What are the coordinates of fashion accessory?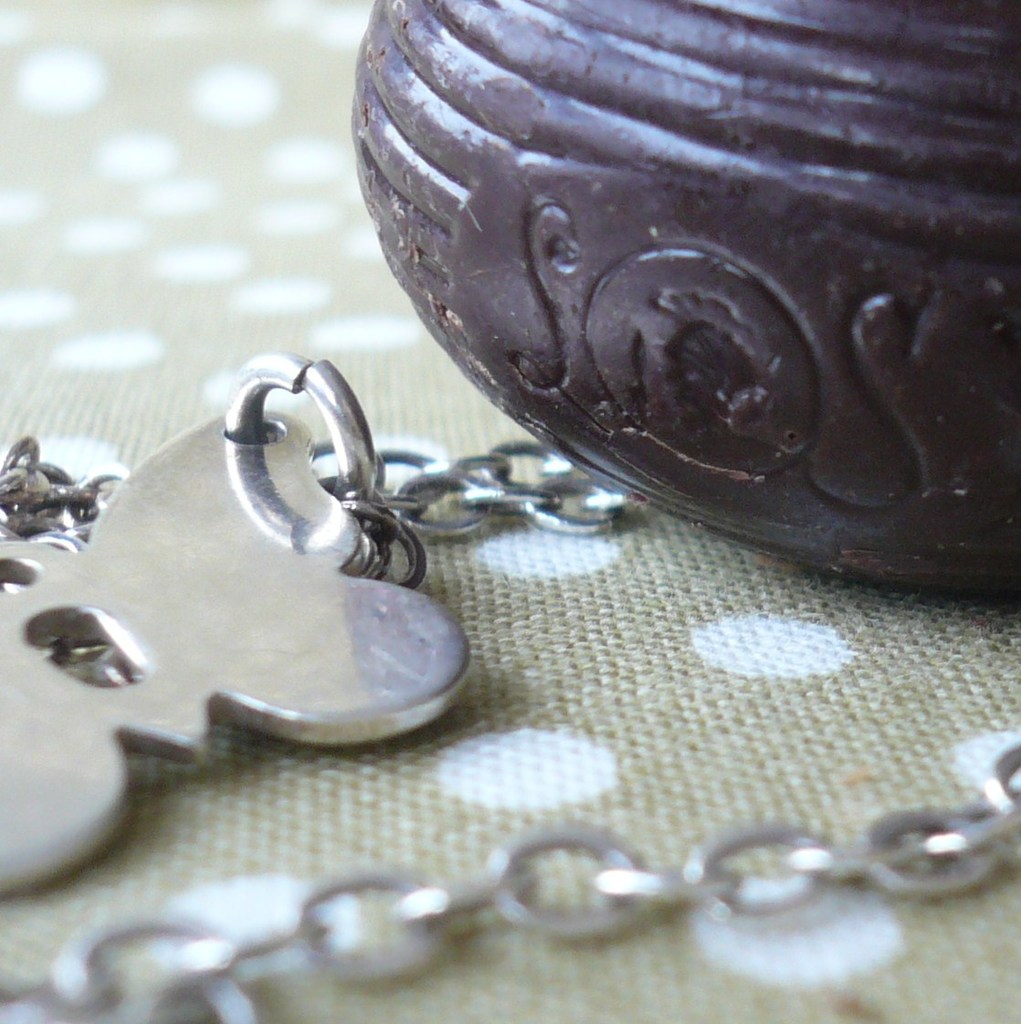
Rect(0, 353, 655, 901).
